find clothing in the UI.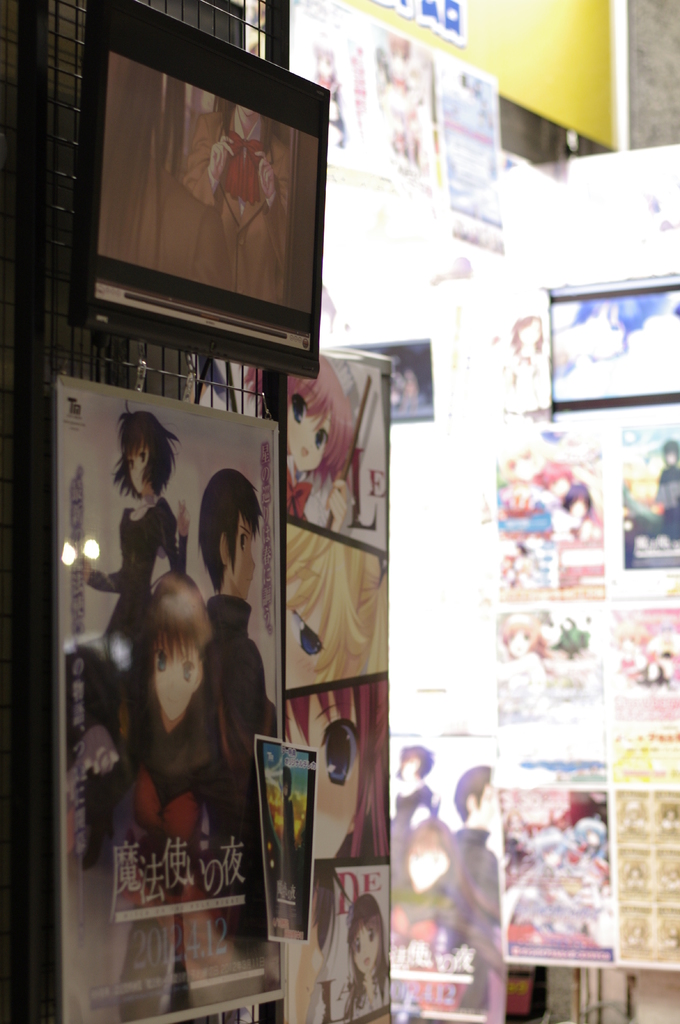
UI element at [x1=342, y1=979, x2=384, y2=1023].
